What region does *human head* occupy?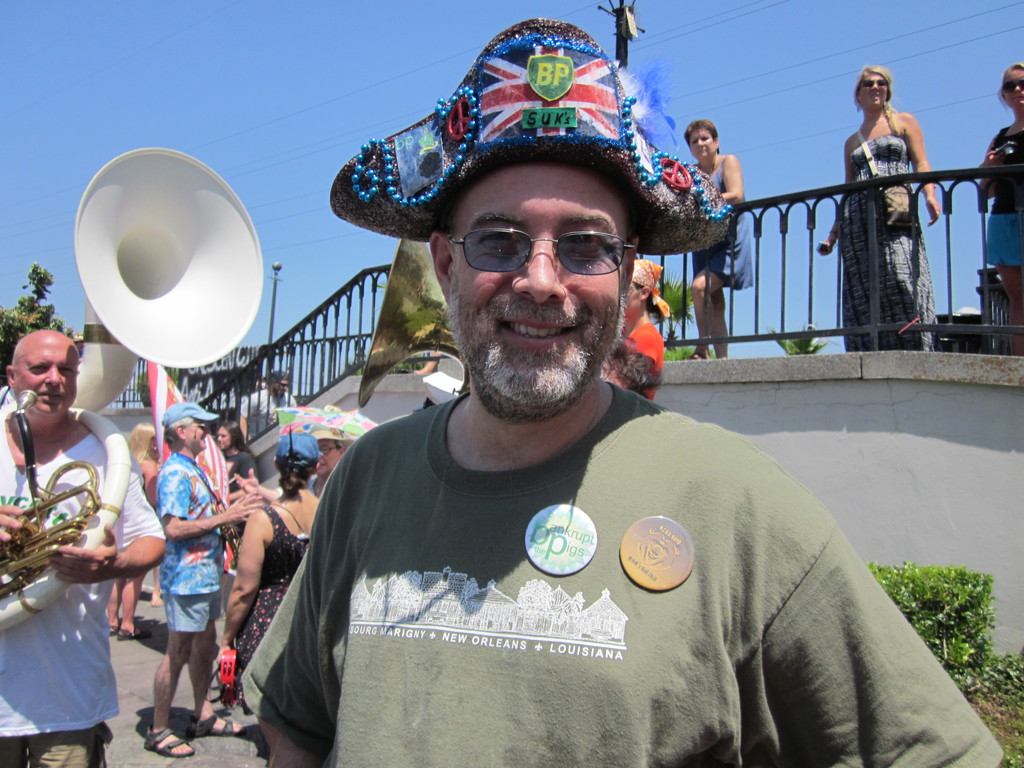
detection(8, 329, 79, 417).
